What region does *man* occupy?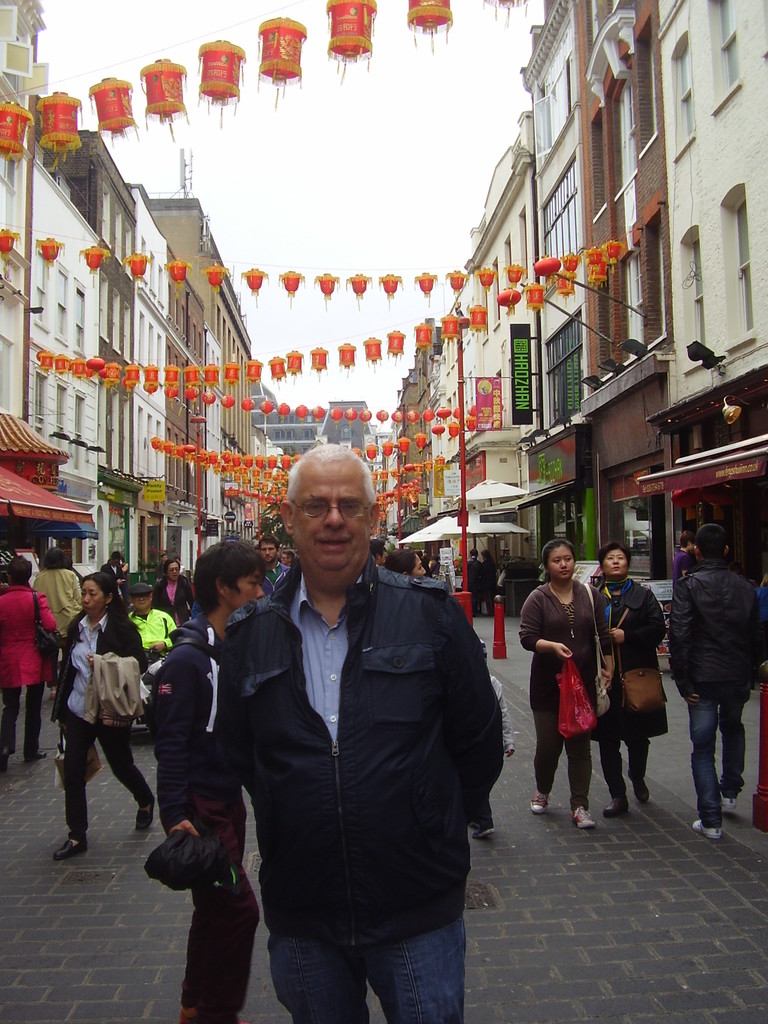
<bbox>671, 536, 692, 579</bbox>.
